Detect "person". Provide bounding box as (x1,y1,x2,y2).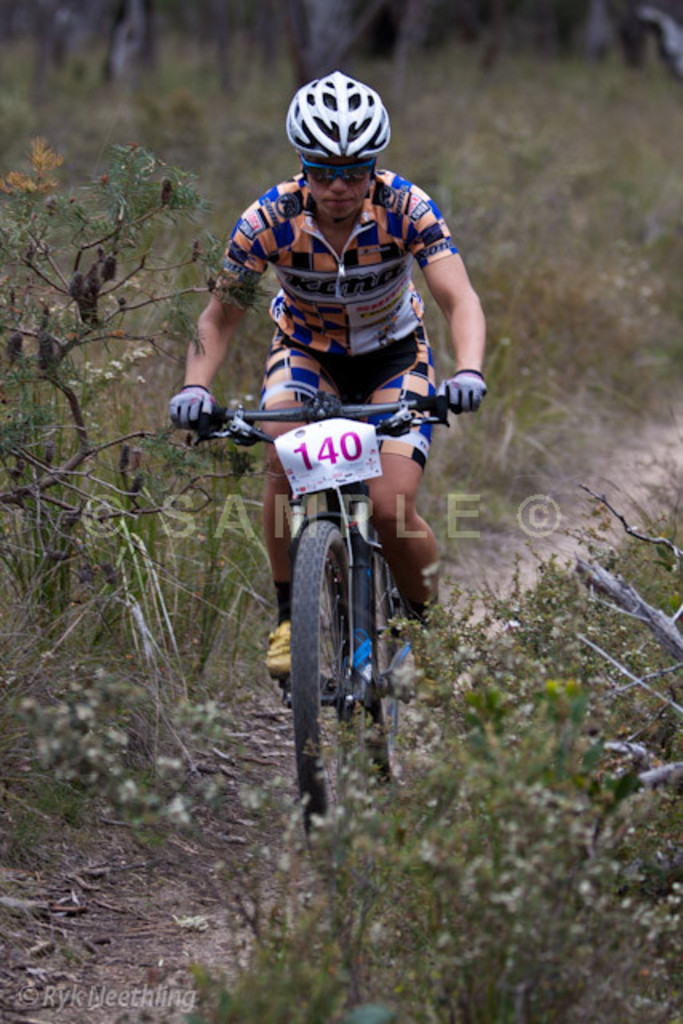
(170,74,491,718).
